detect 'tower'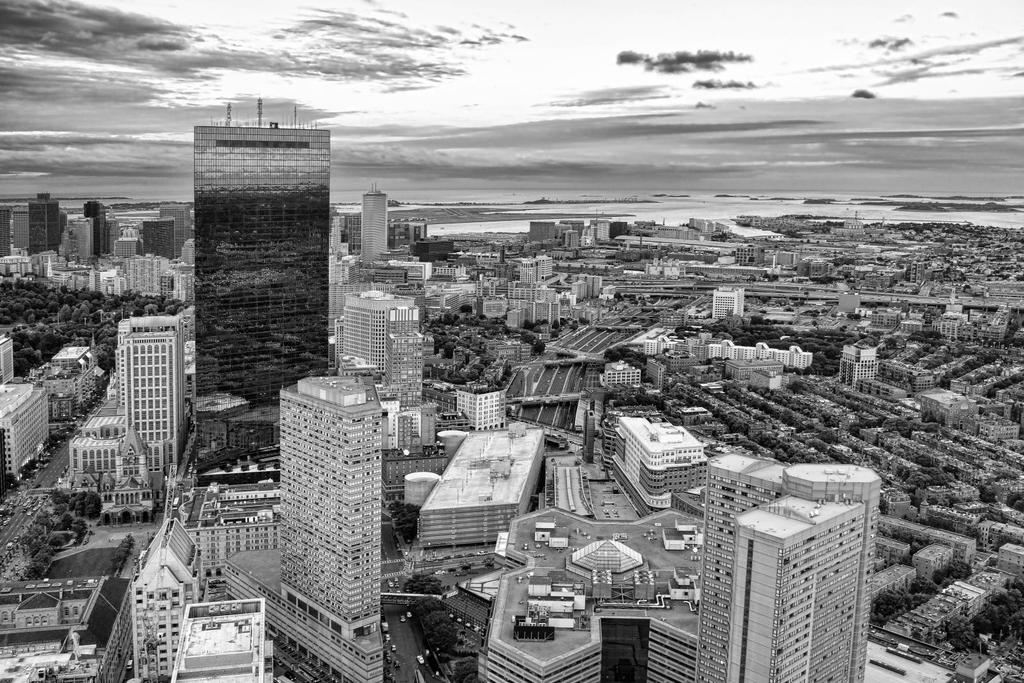
x1=28, y1=191, x2=56, y2=262
